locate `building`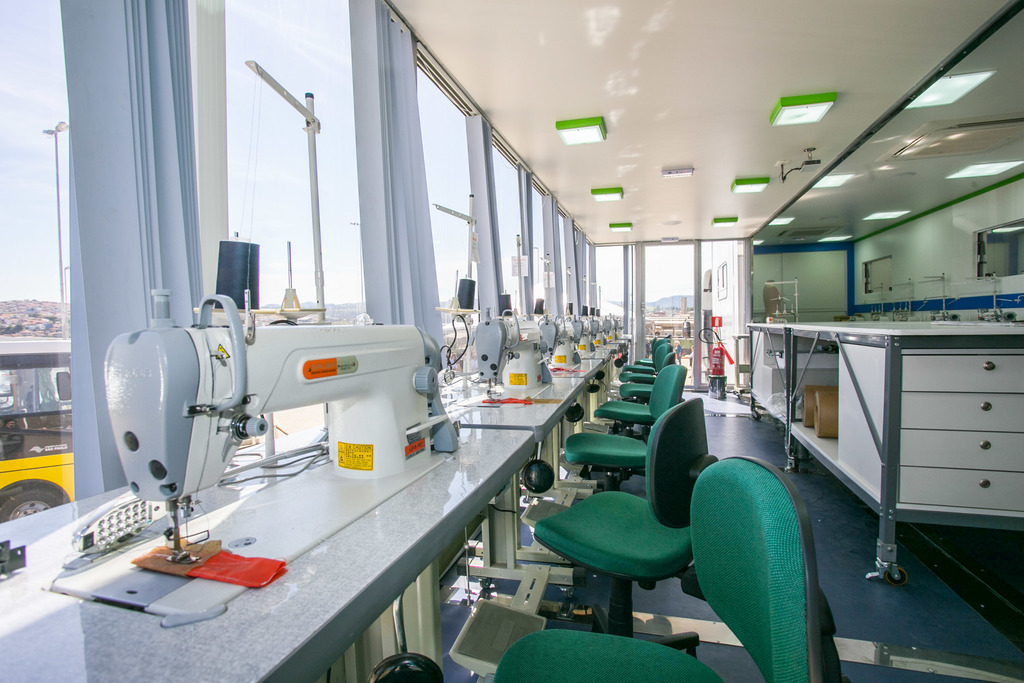
locate(0, 0, 1023, 682)
